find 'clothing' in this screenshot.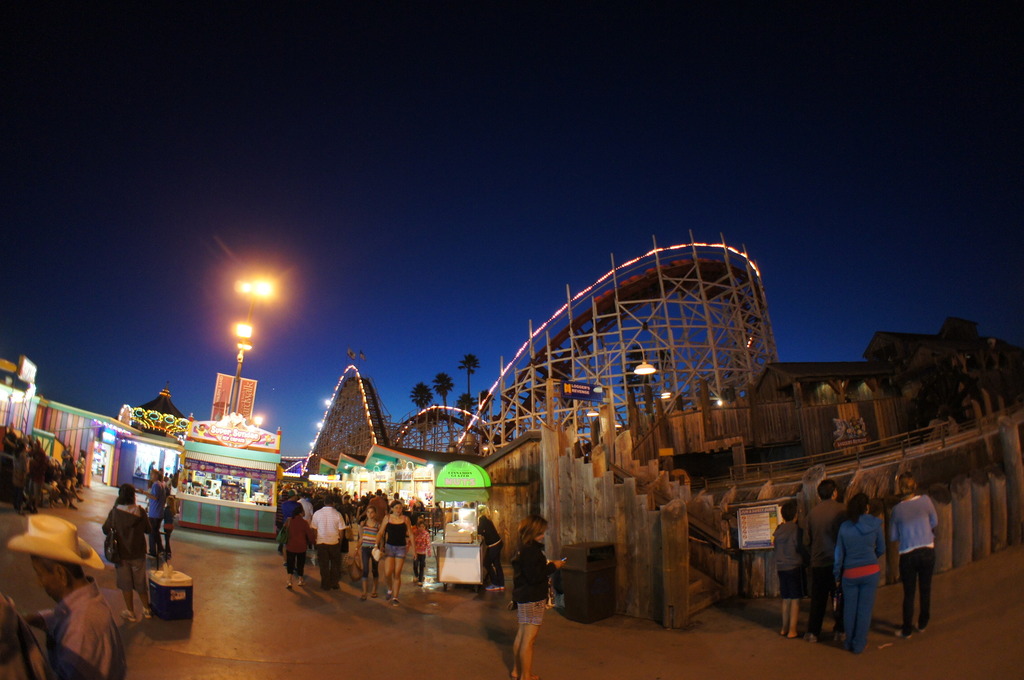
The bounding box for 'clothing' is Rect(805, 494, 856, 639).
